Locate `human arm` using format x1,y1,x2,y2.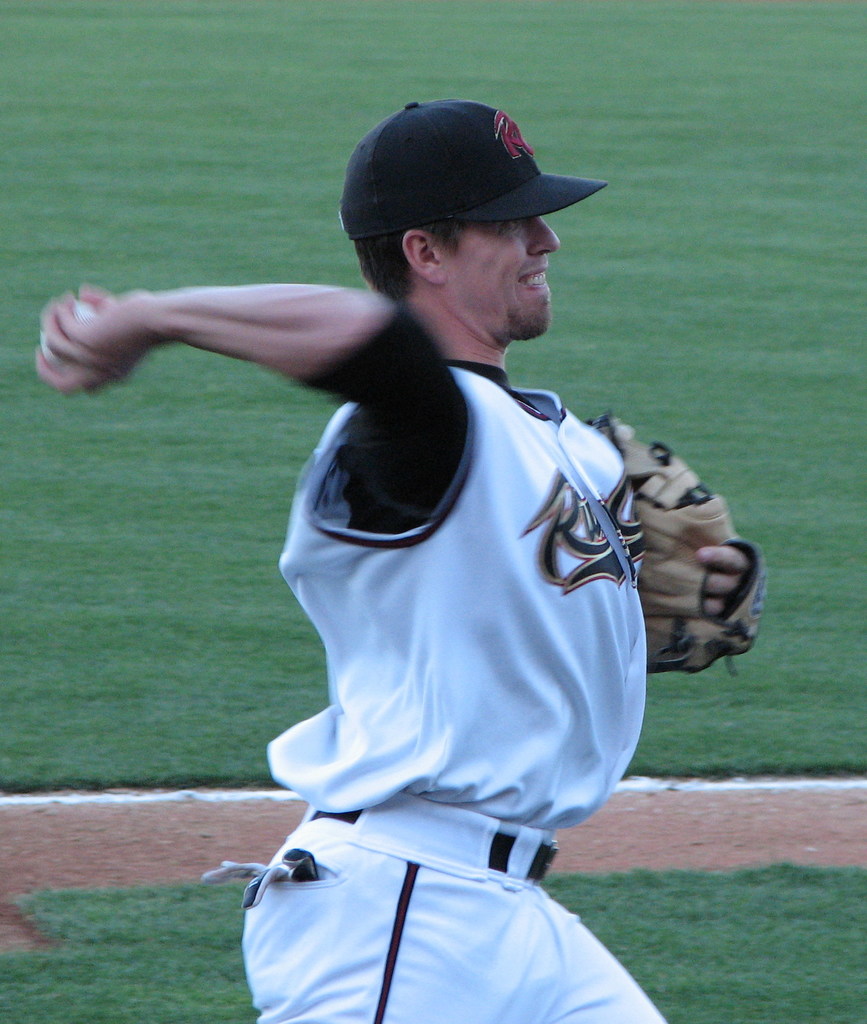
36,283,462,524.
